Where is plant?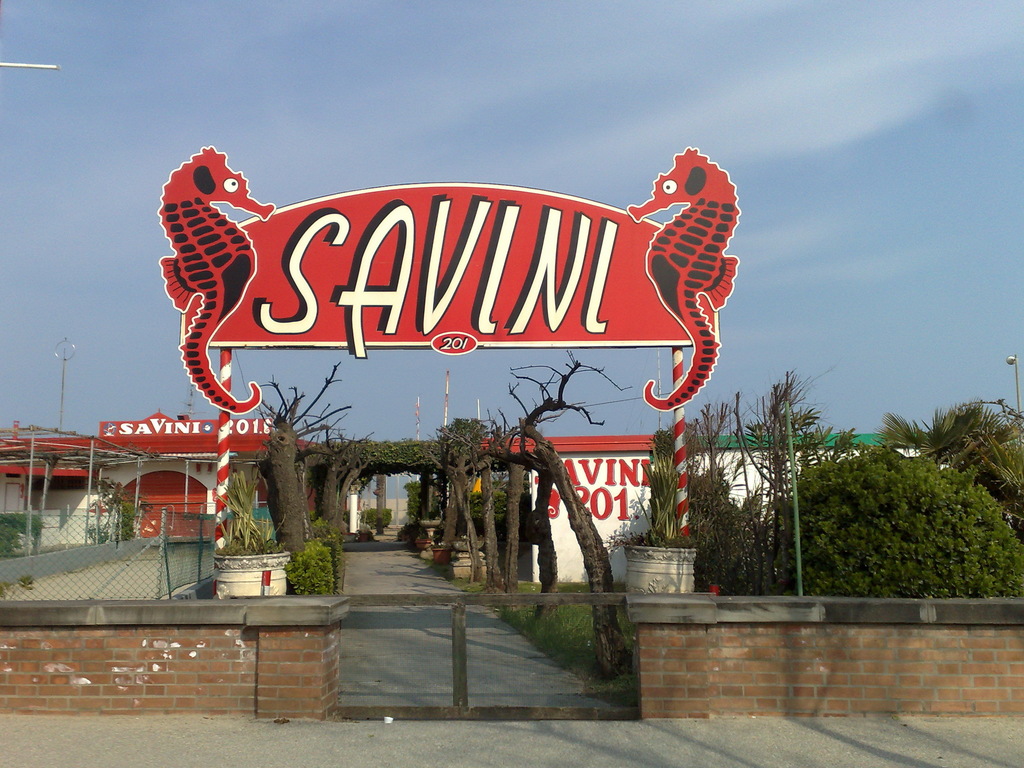
{"x1": 403, "y1": 480, "x2": 431, "y2": 521}.
